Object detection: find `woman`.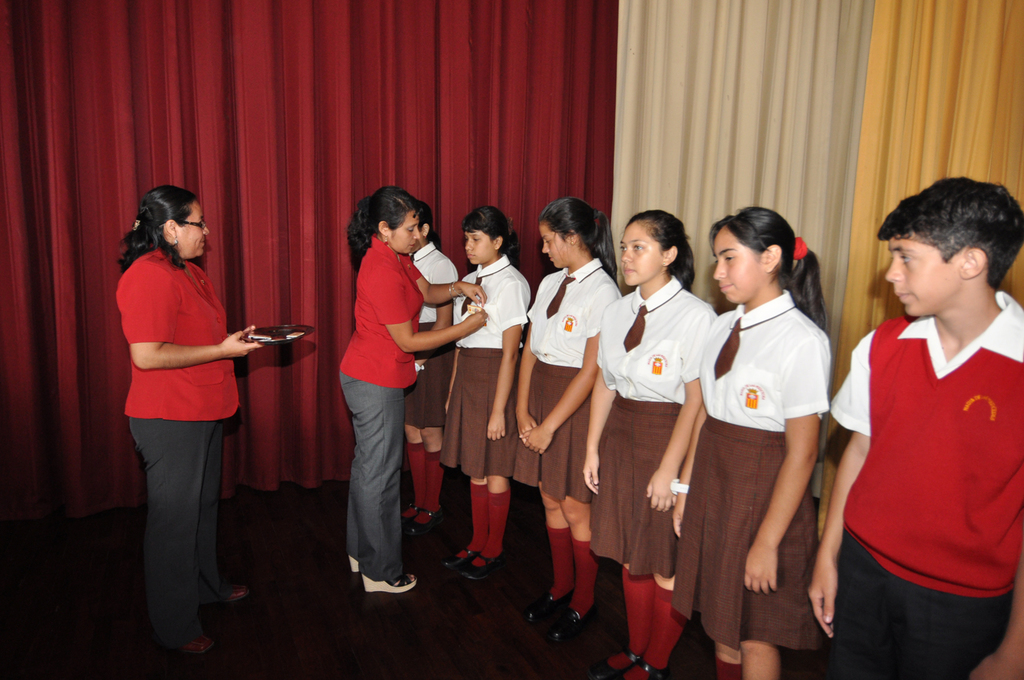
515,197,619,644.
